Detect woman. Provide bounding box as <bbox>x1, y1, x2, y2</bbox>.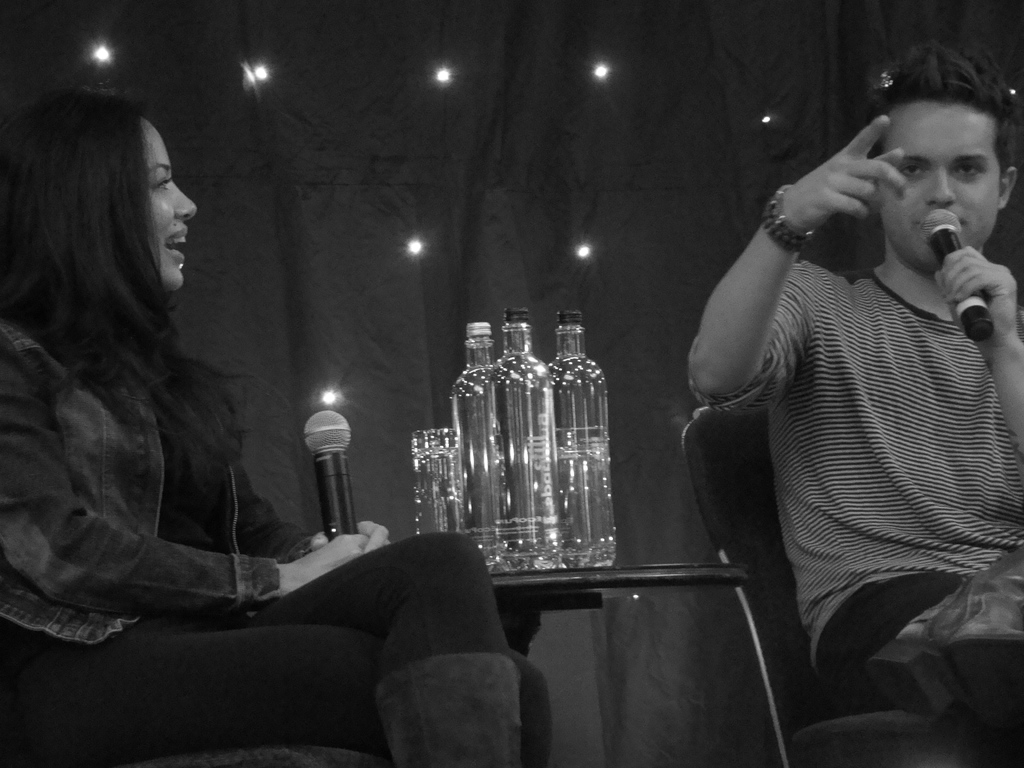
<bbox>0, 83, 549, 767</bbox>.
